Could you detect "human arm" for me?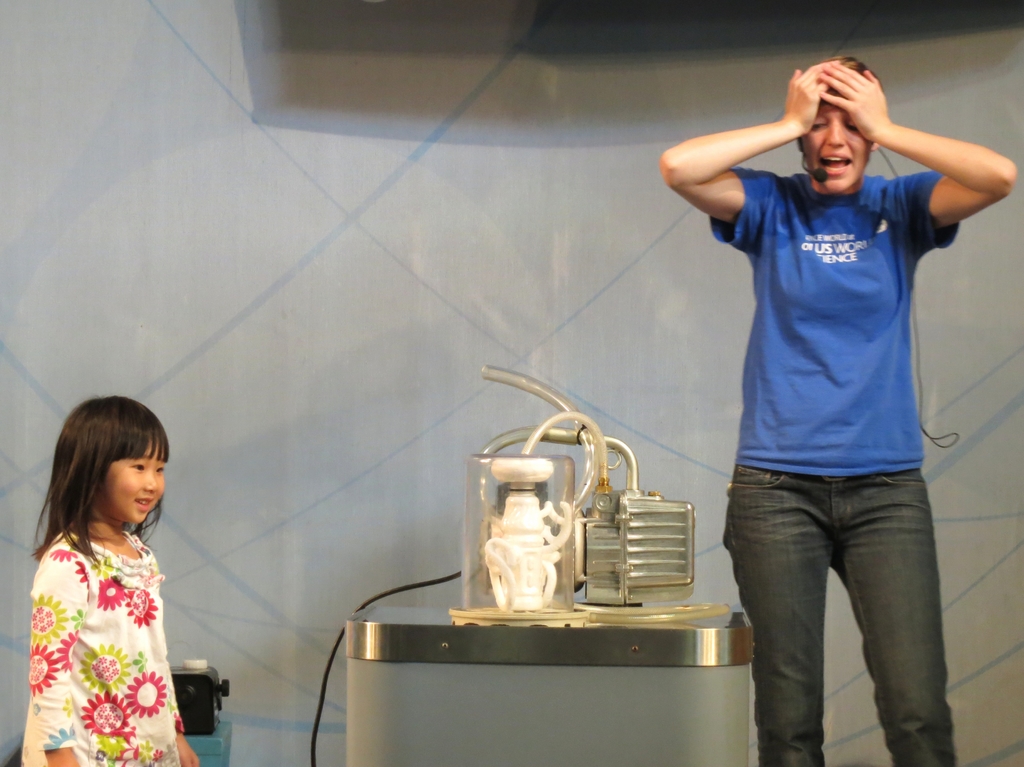
Detection result: 170,732,205,766.
